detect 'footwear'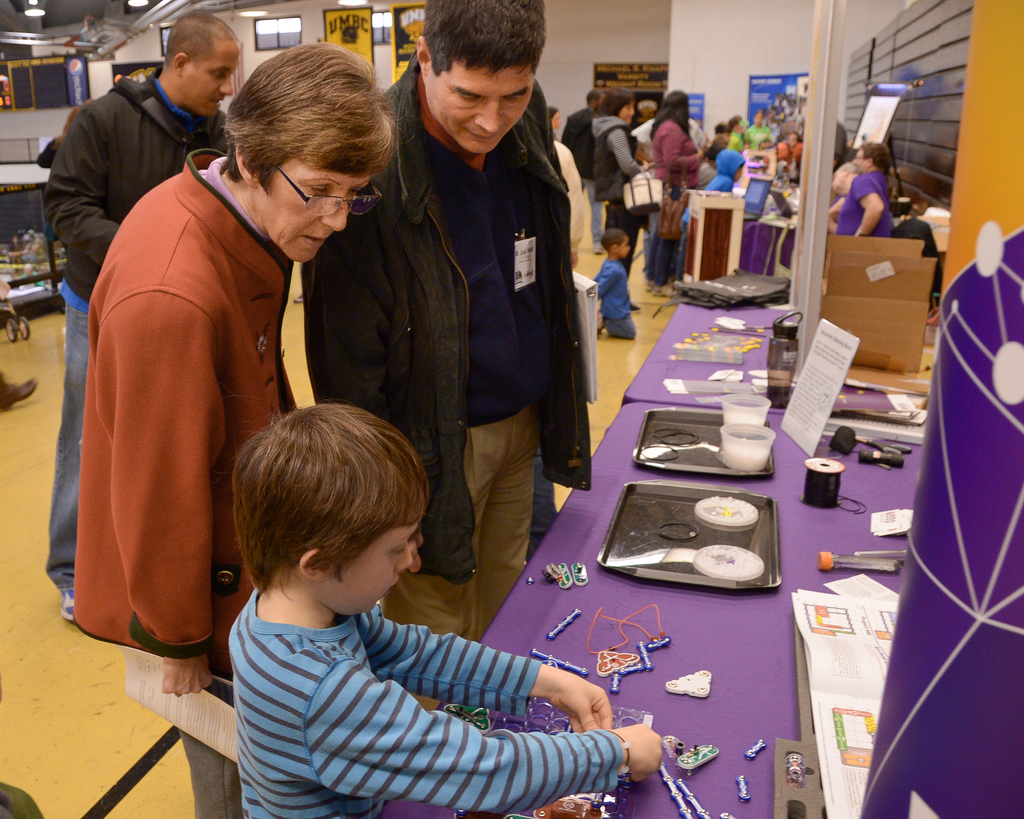
locate(628, 298, 644, 314)
